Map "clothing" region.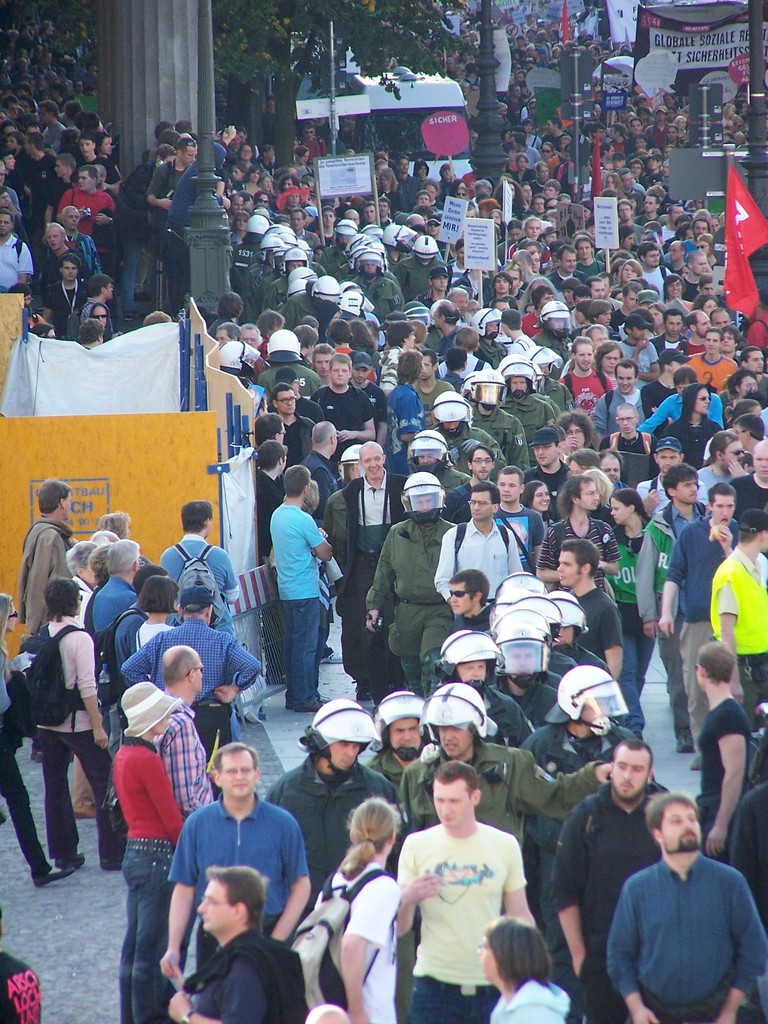
Mapped to 387/381/418/521.
